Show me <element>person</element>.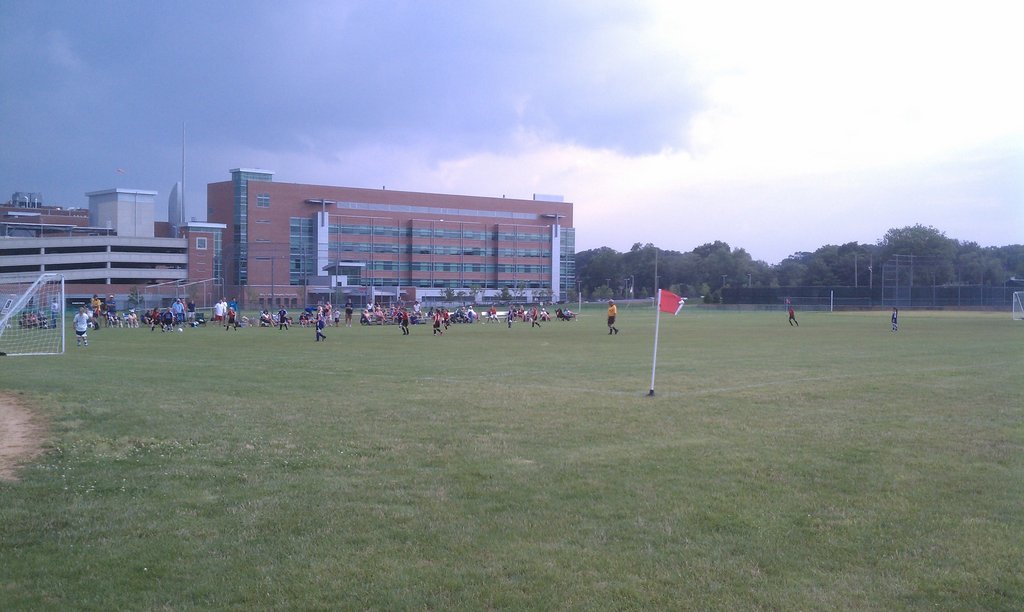
<element>person</element> is here: <region>543, 311, 549, 315</region>.
